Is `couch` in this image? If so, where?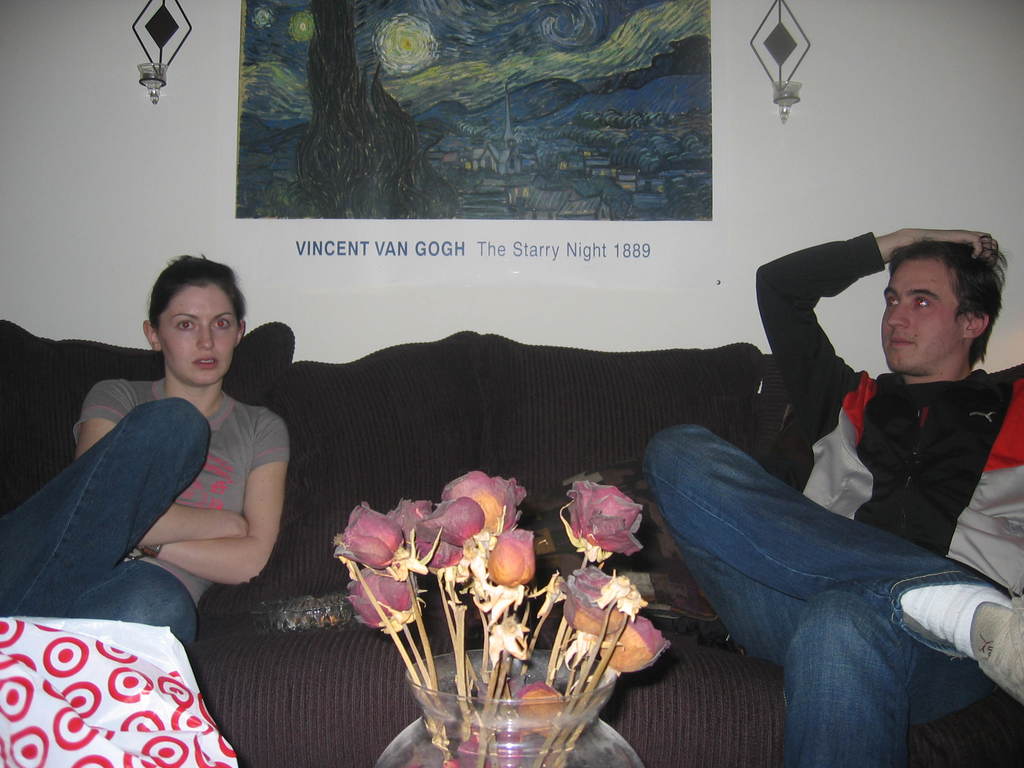
Yes, at <box>8,271,1023,767</box>.
